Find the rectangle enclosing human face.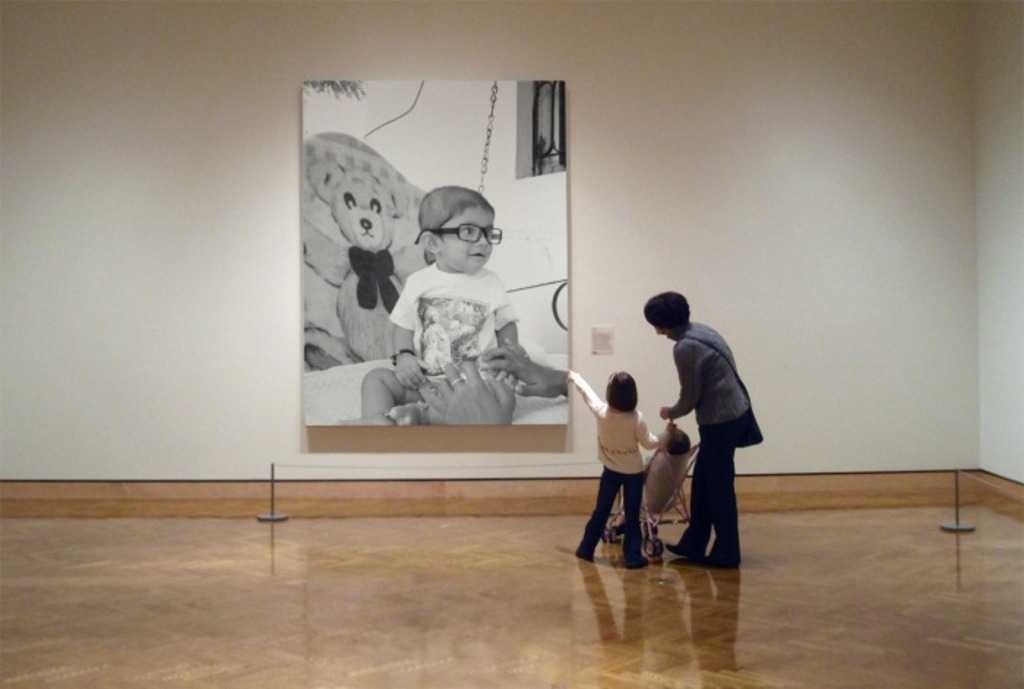
select_region(439, 203, 497, 263).
